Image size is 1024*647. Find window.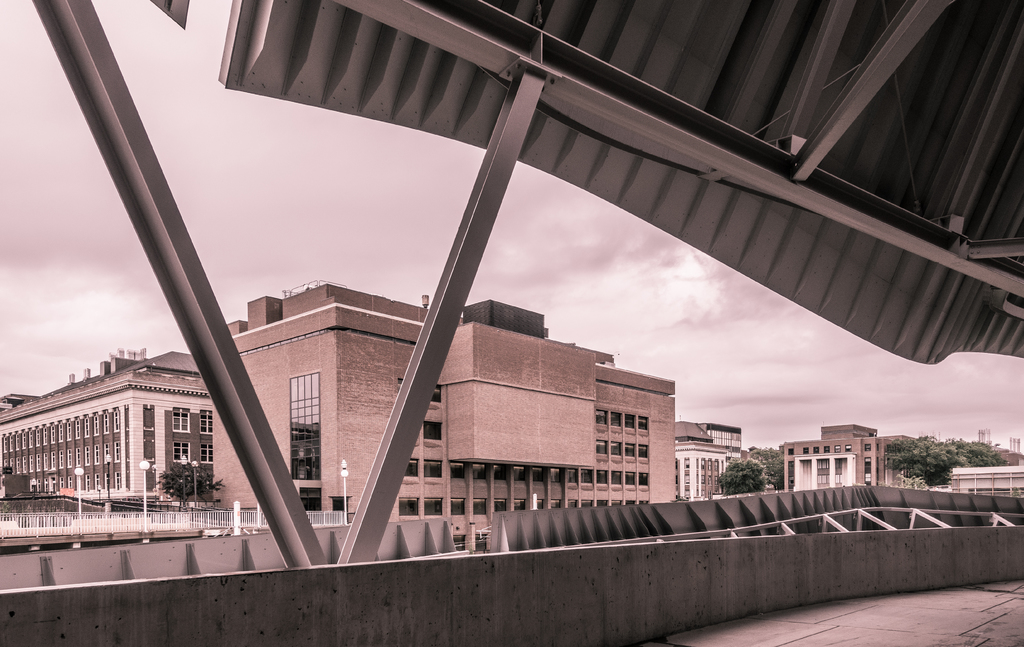
select_region(174, 410, 189, 434).
